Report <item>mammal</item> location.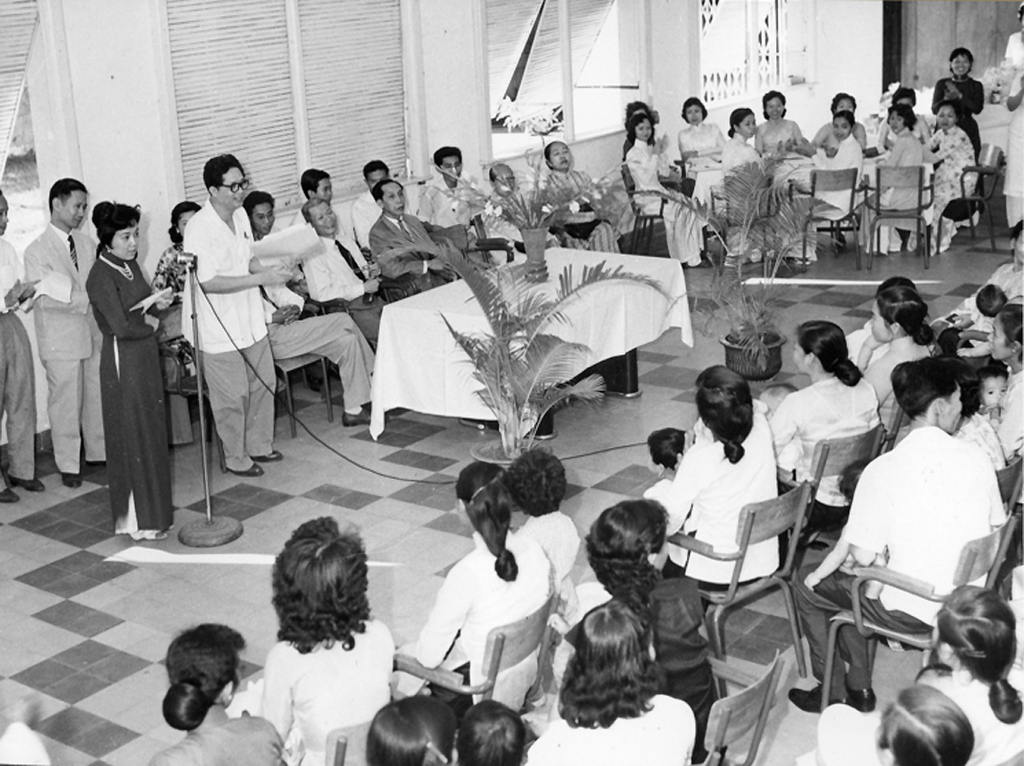
Report: select_region(515, 444, 582, 587).
